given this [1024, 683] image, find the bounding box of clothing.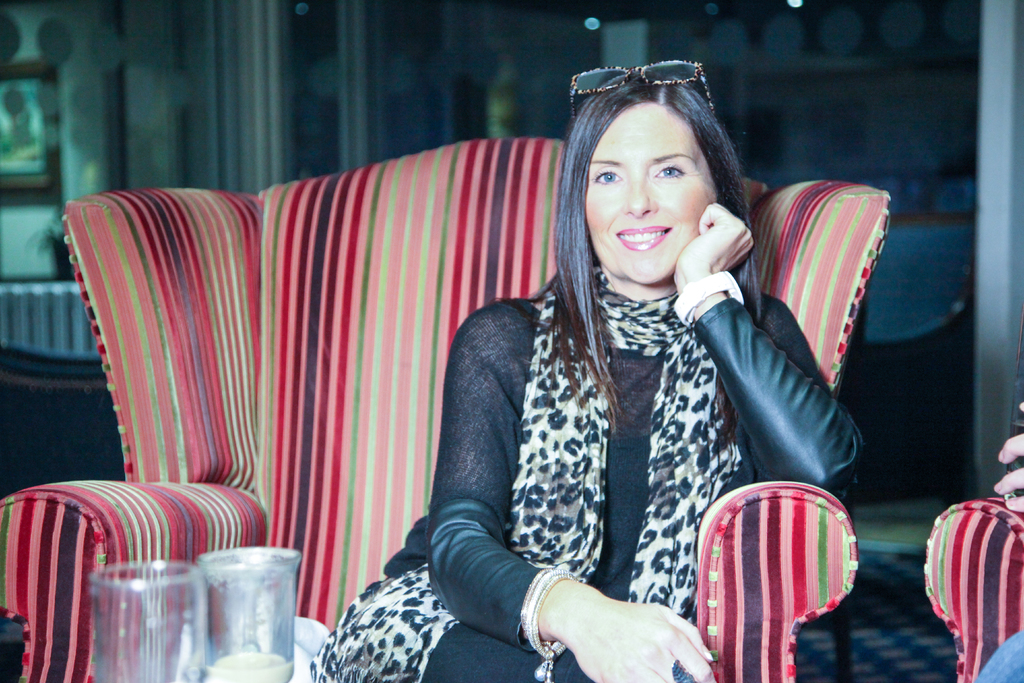
Rect(982, 630, 1023, 682).
